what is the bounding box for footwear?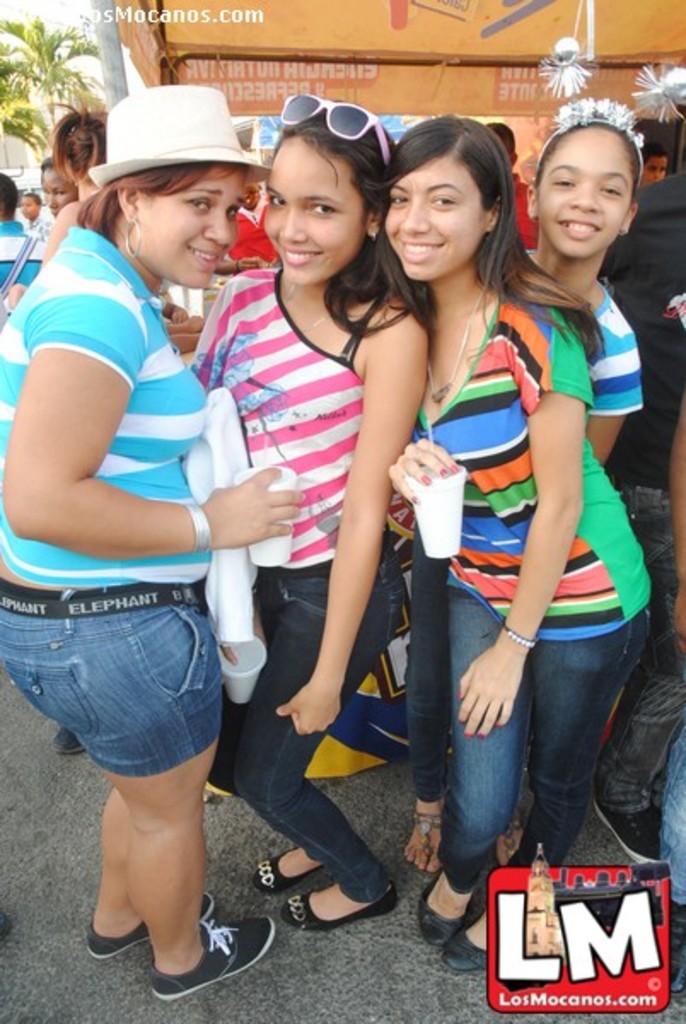
(left=413, top=817, right=449, bottom=870).
